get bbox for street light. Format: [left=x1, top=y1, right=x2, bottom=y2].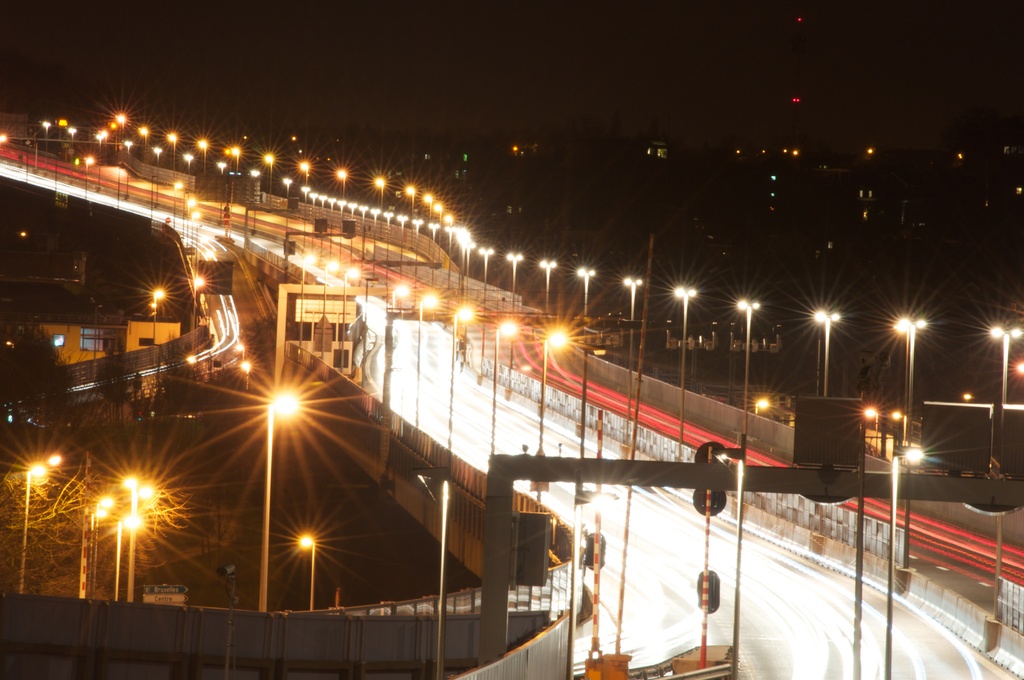
[left=576, top=265, right=597, bottom=320].
